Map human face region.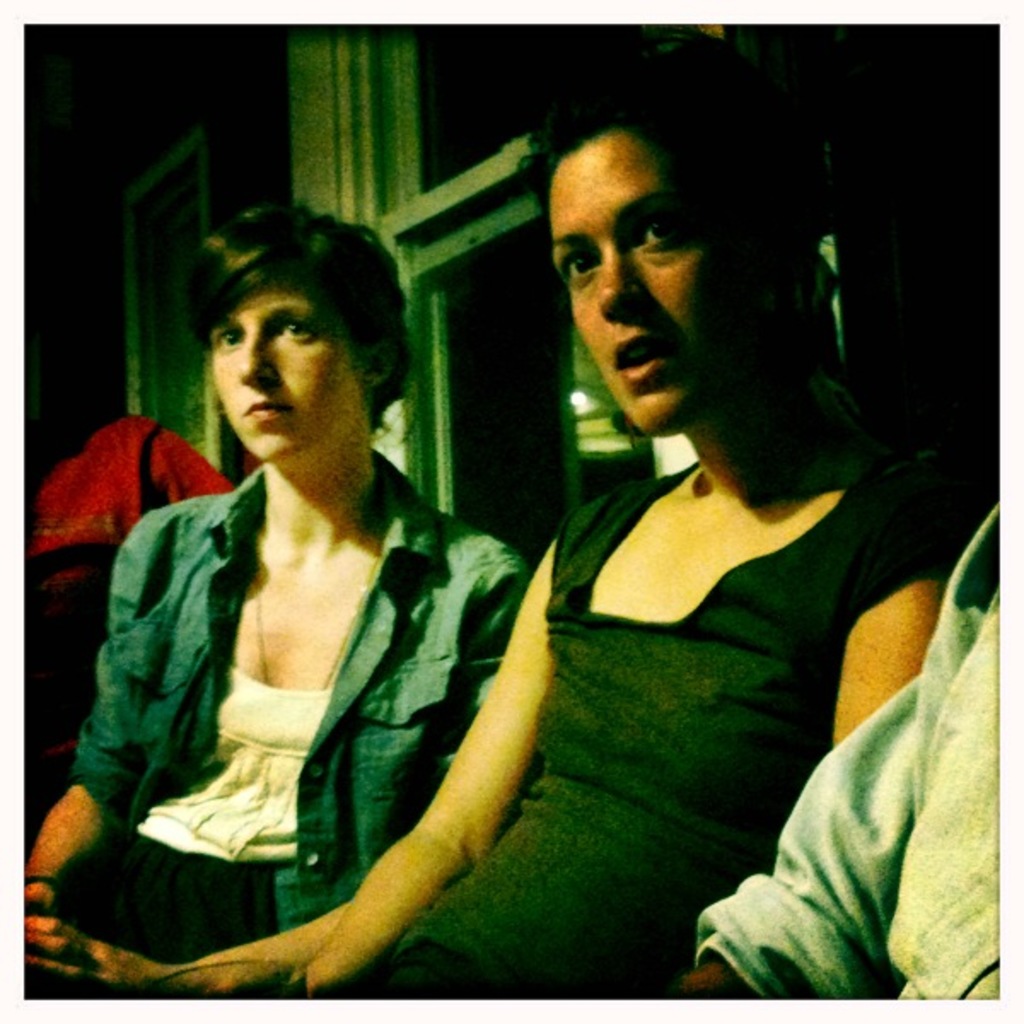
Mapped to x1=544, y1=126, x2=775, y2=439.
